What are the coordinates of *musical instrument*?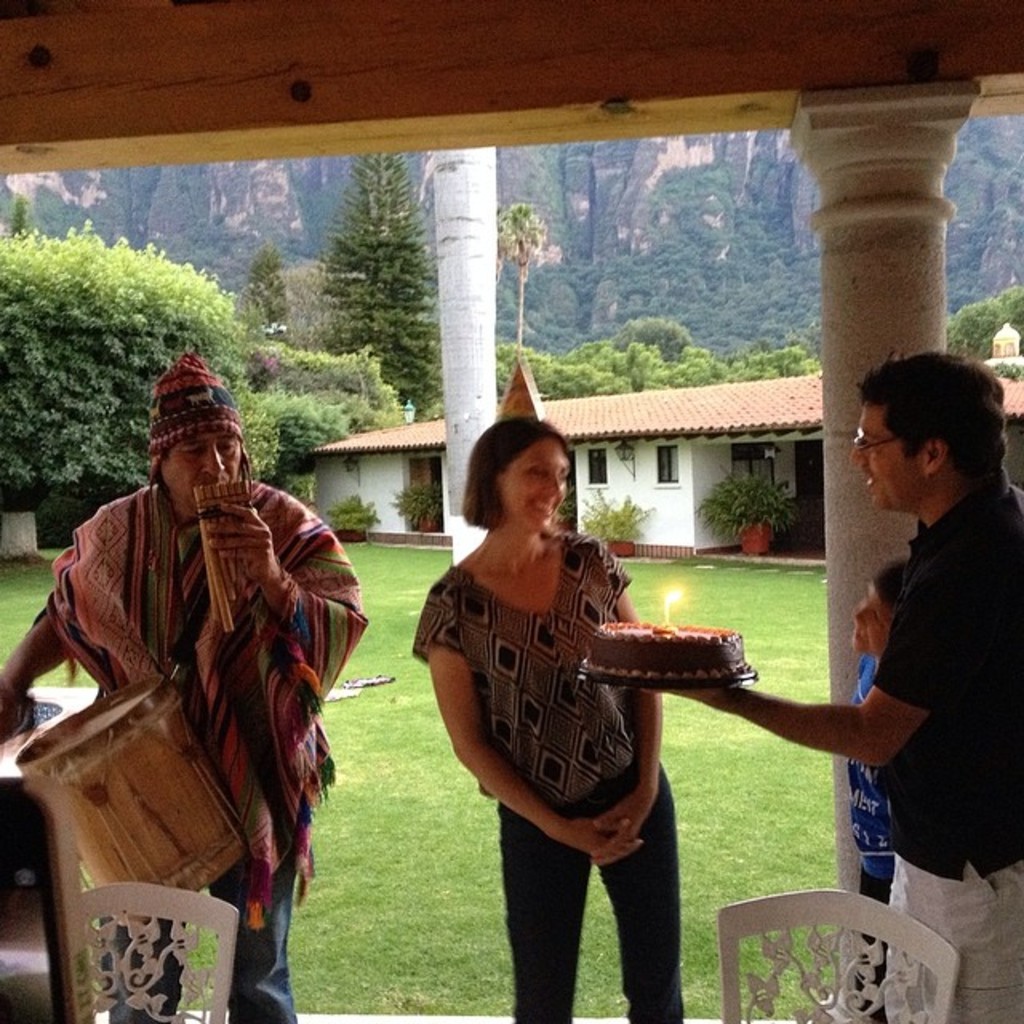
BBox(190, 475, 264, 638).
